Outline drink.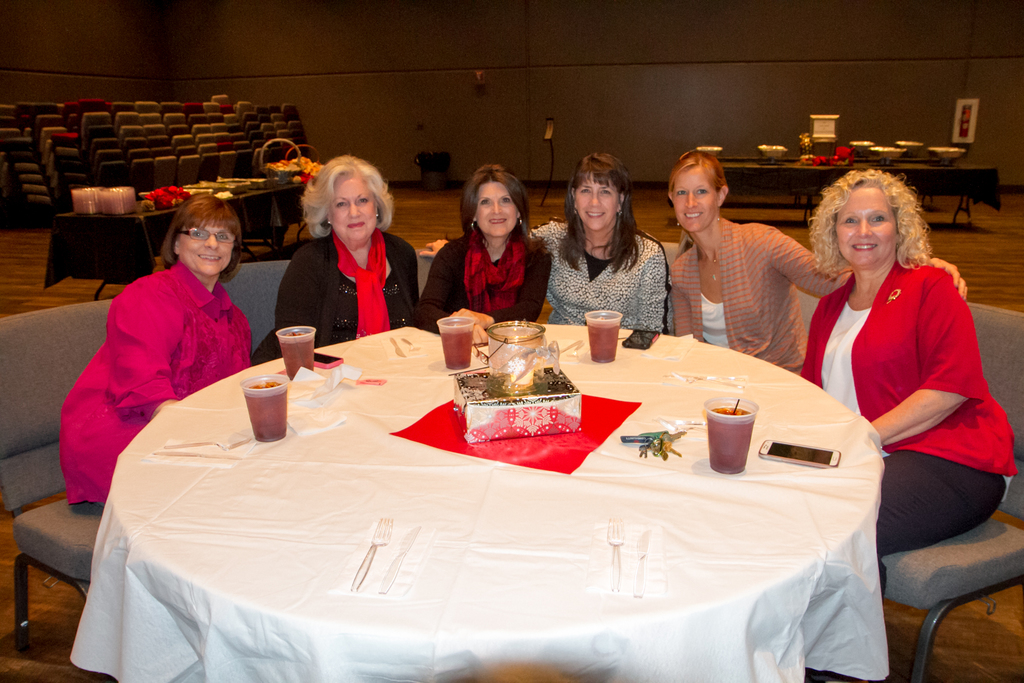
Outline: box(440, 331, 472, 371).
